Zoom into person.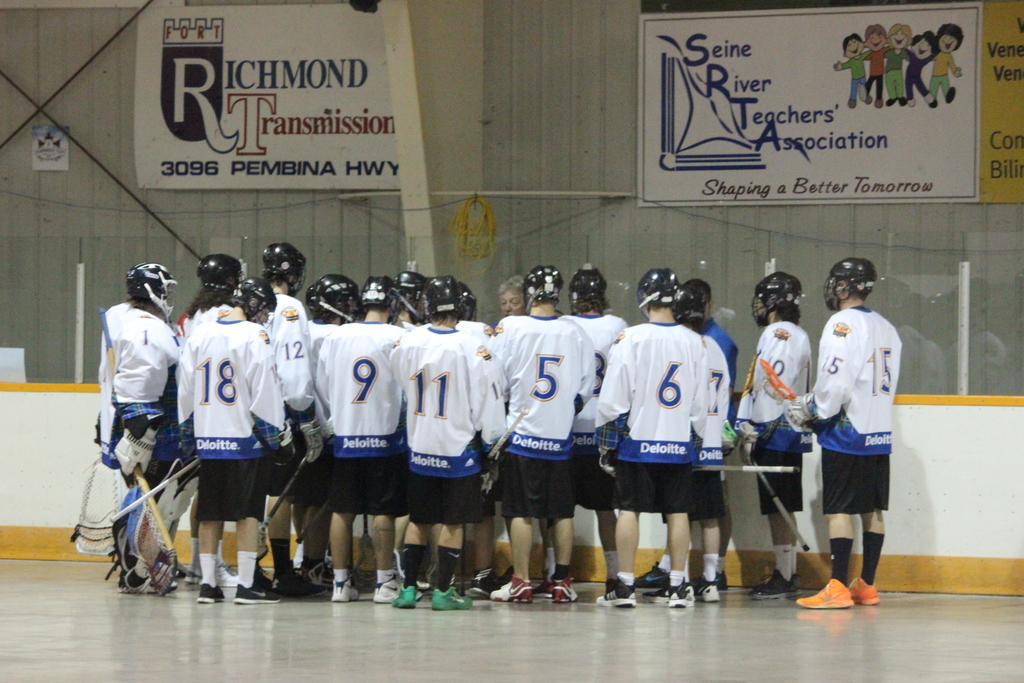
Zoom target: <box>389,275,507,607</box>.
